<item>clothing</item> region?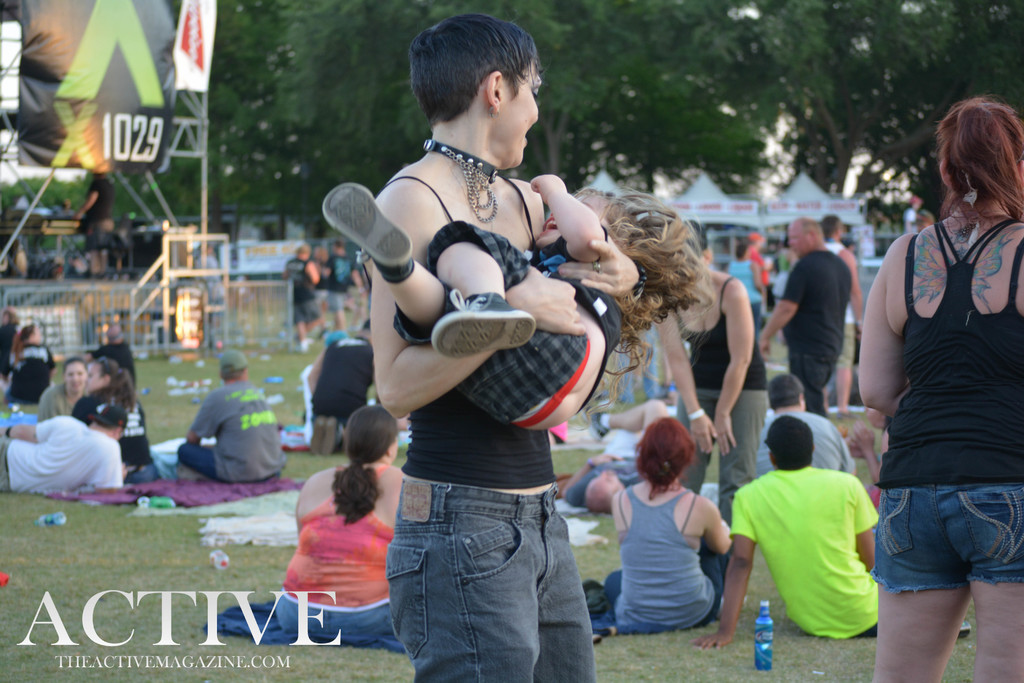
(left=748, top=404, right=858, bottom=484)
